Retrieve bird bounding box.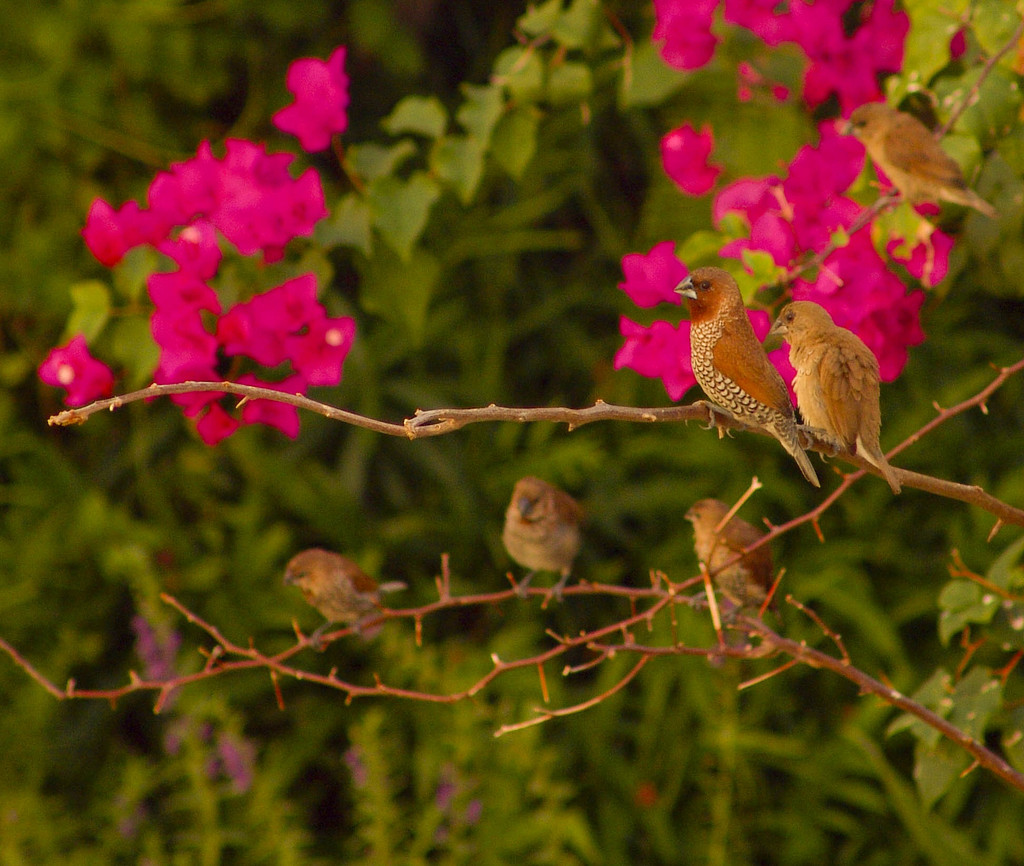
Bounding box: 767, 301, 900, 500.
